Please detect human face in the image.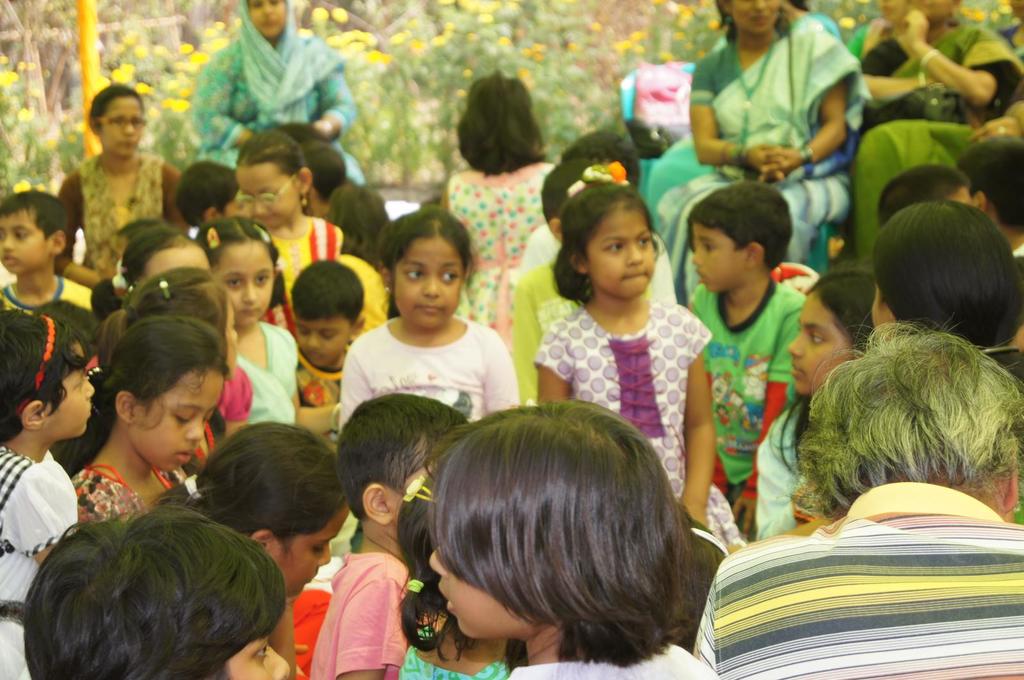
[395,237,459,325].
